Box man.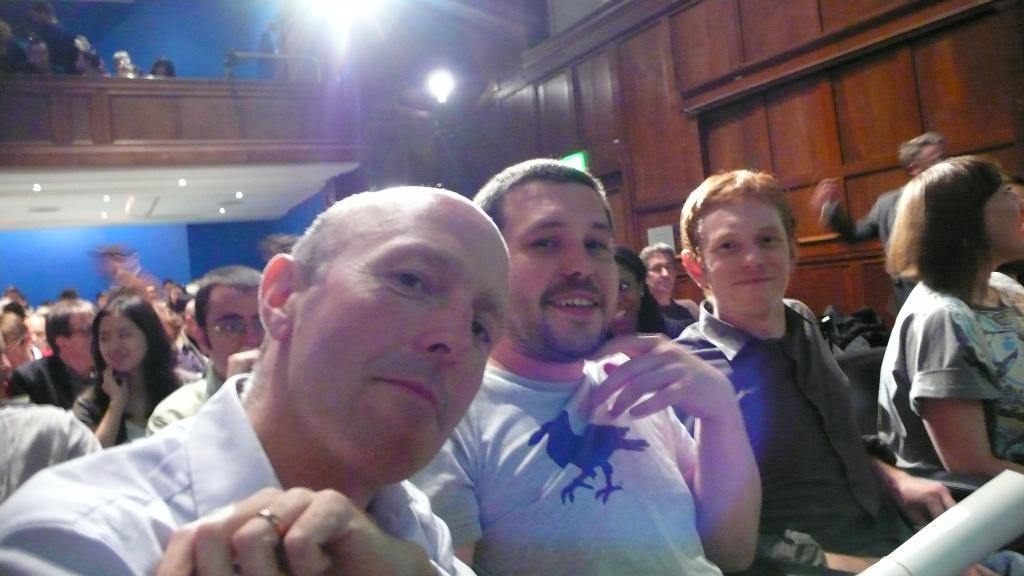
{"x1": 668, "y1": 163, "x2": 1018, "y2": 575}.
